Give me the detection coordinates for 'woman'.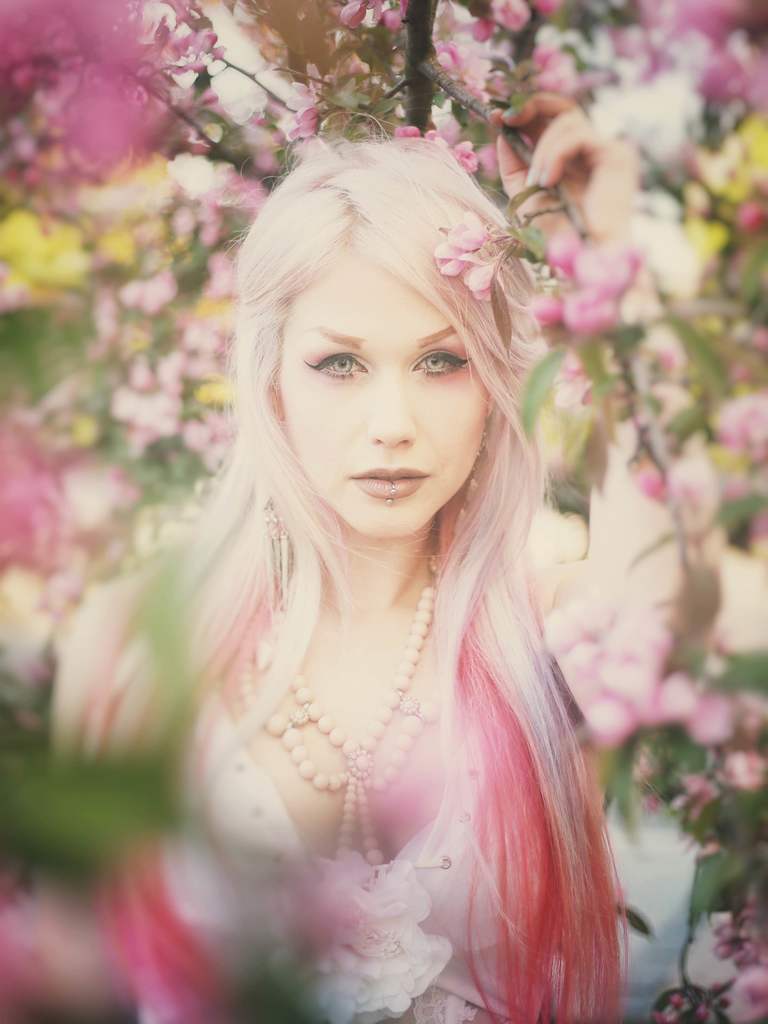
74/113/670/1023.
